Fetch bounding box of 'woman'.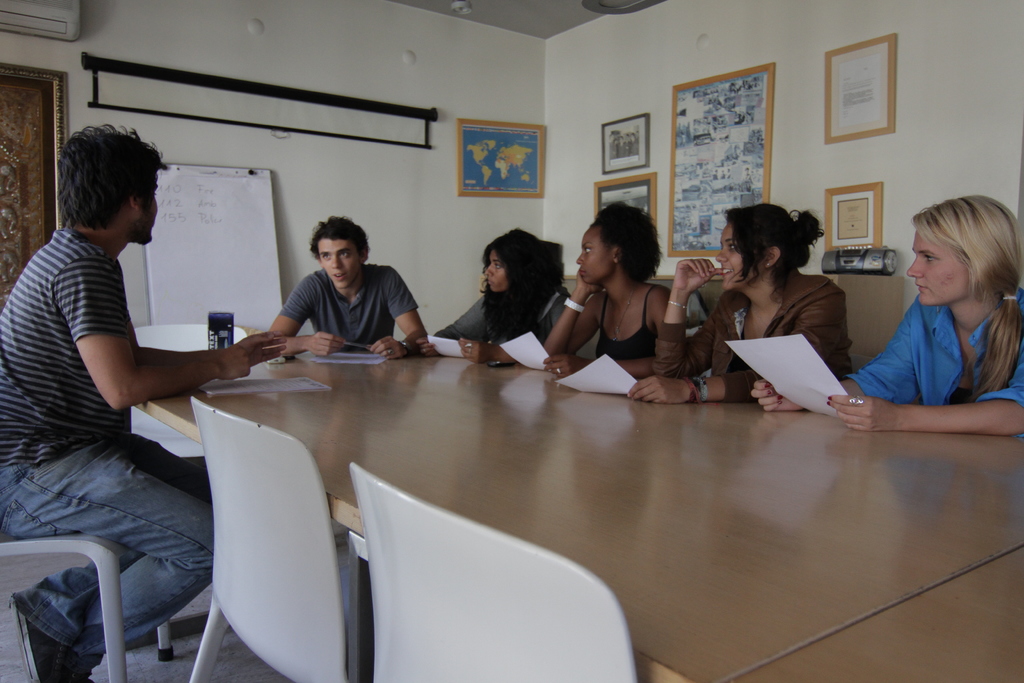
Bbox: BBox(623, 202, 856, 404).
